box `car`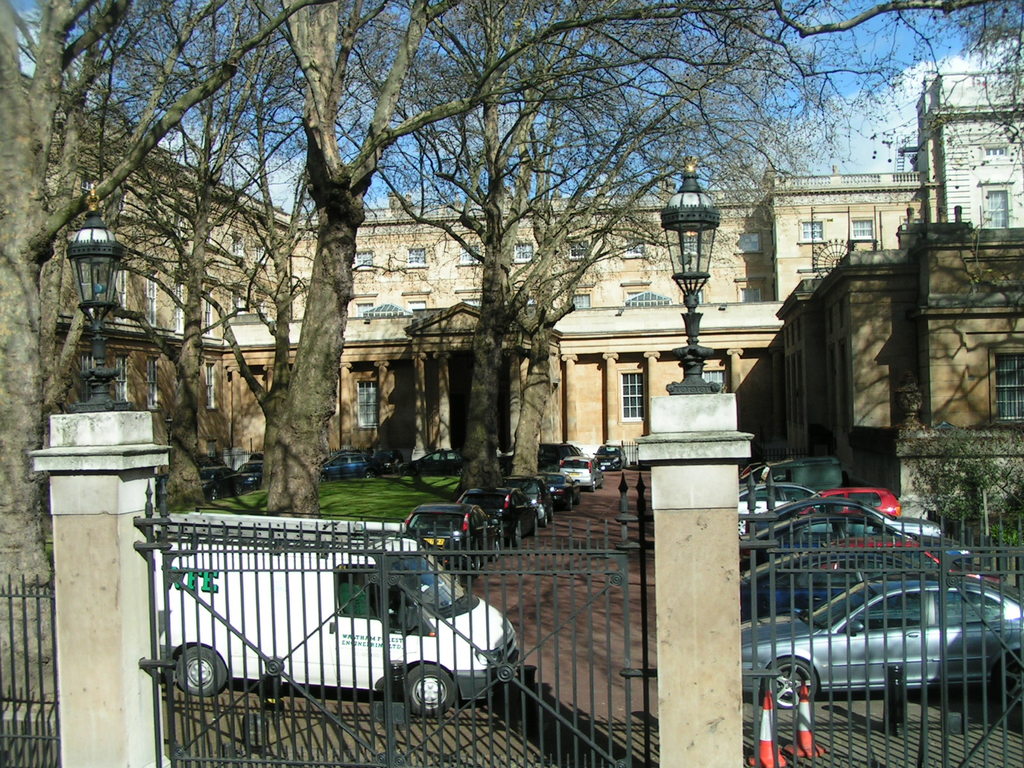
405 502 503 589
